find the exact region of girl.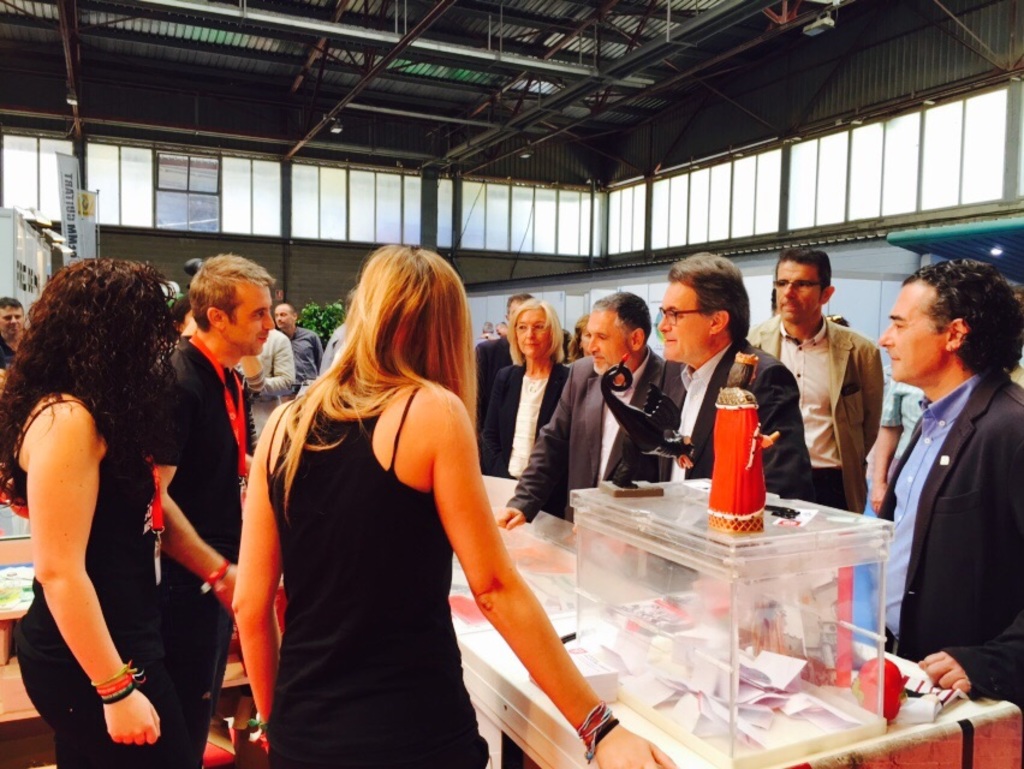
Exact region: <region>232, 249, 678, 768</region>.
